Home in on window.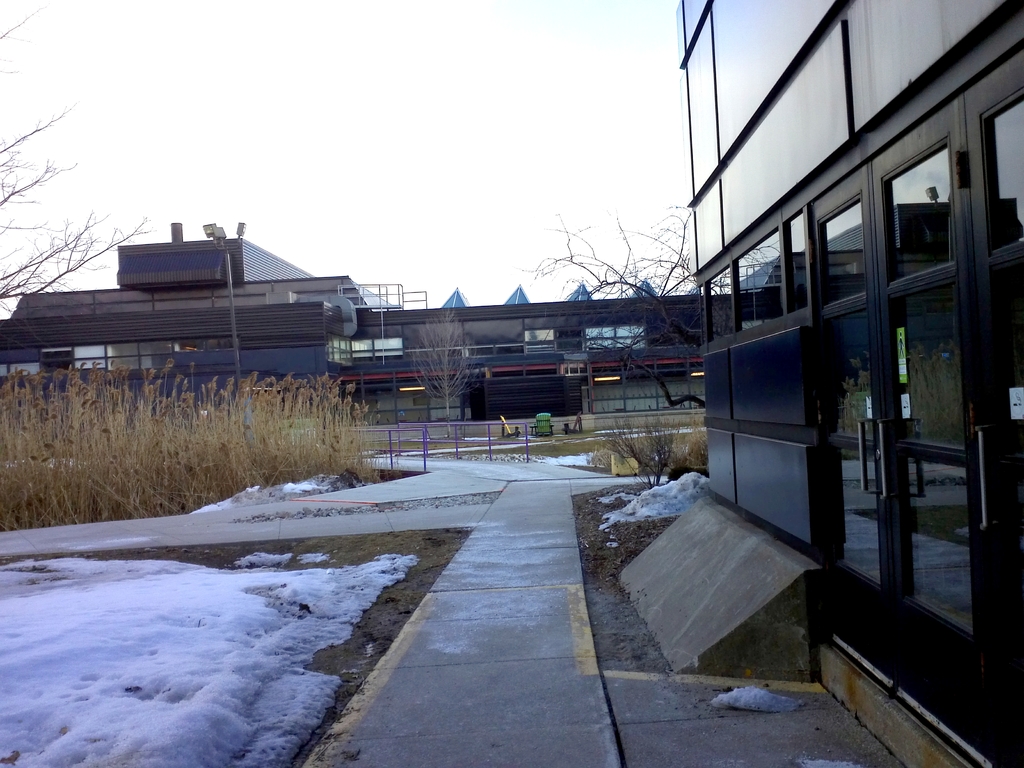
Homed in at 889/161/966/278.
